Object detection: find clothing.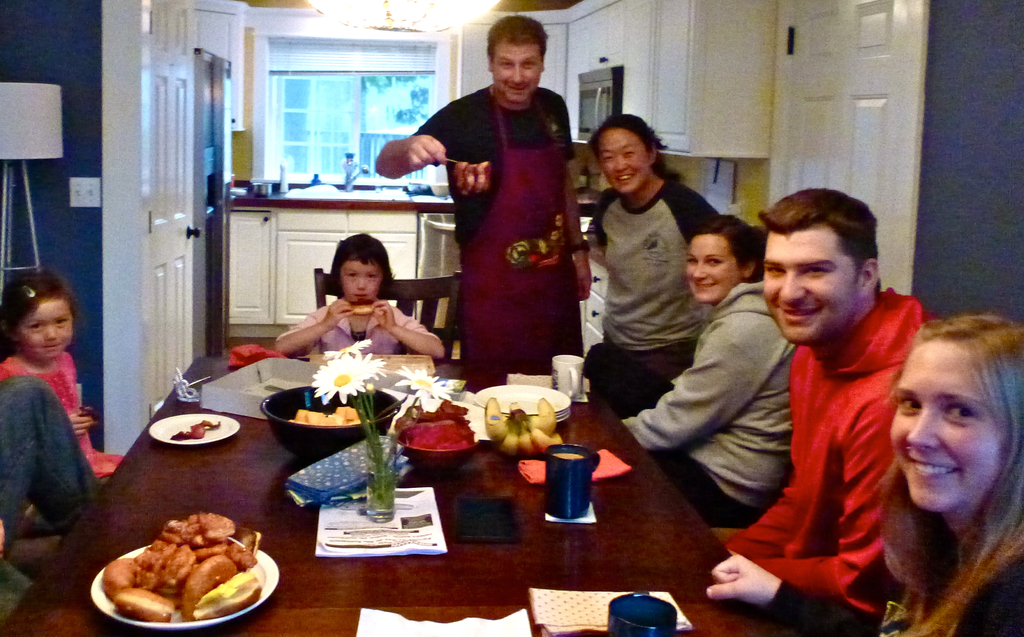
detection(774, 522, 1023, 636).
